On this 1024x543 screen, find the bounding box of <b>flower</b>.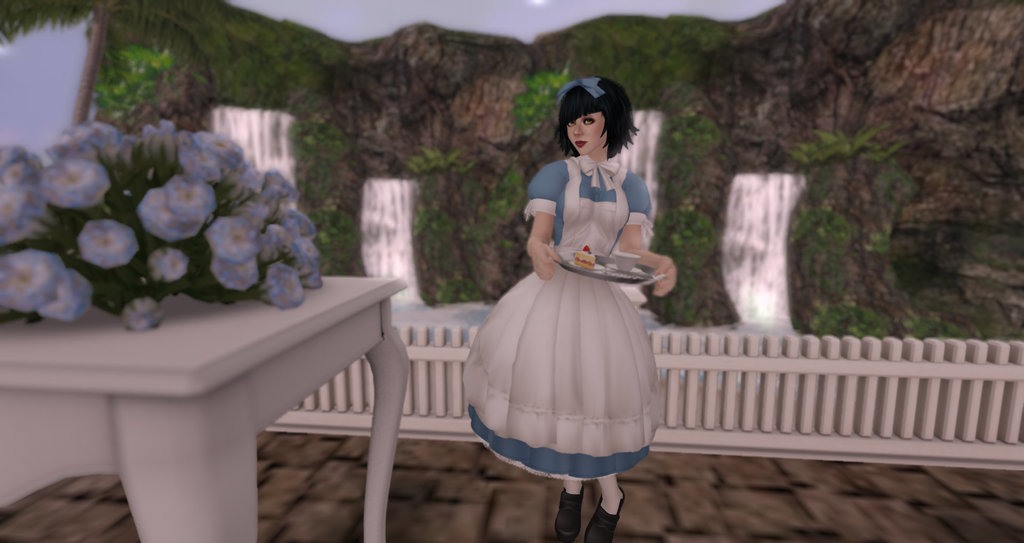
Bounding box: (121,295,161,334).
